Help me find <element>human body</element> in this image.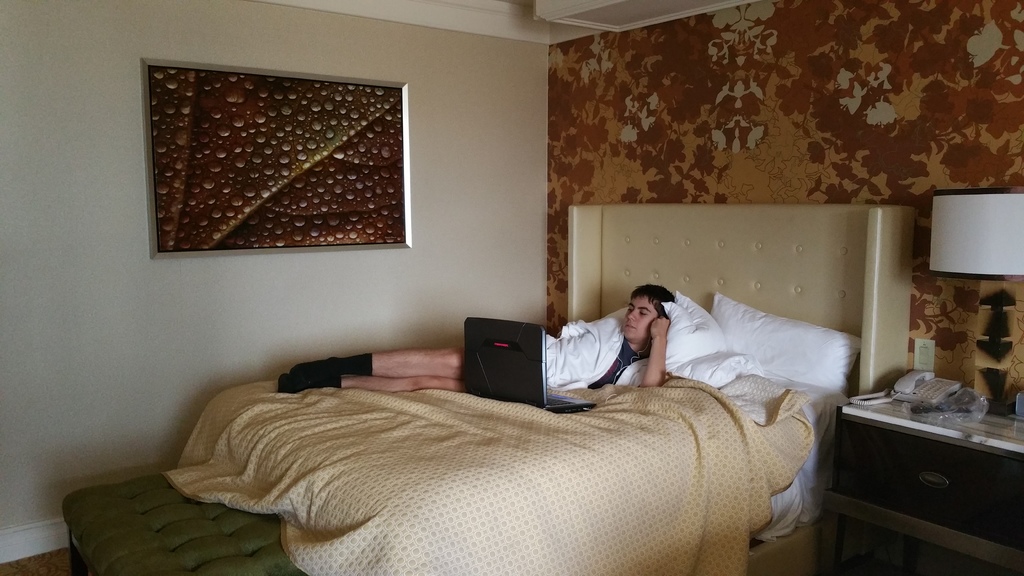
Found it: [280, 285, 680, 390].
